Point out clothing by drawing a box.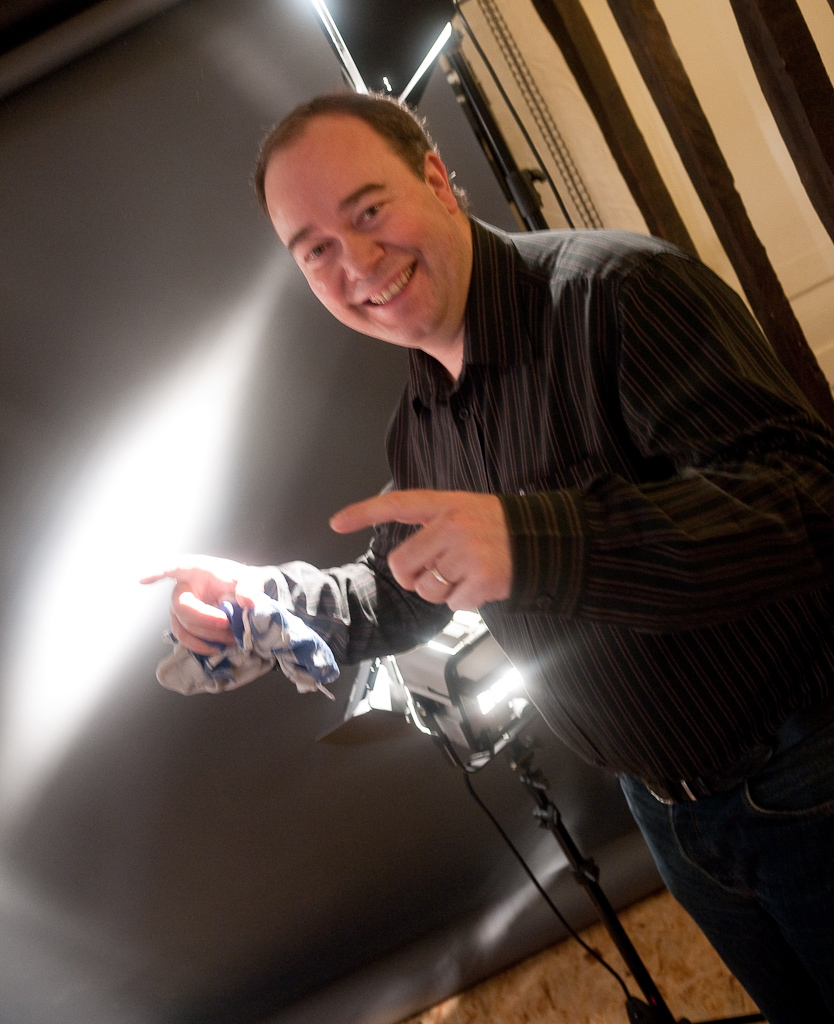
l=373, t=198, r=833, b=1019.
